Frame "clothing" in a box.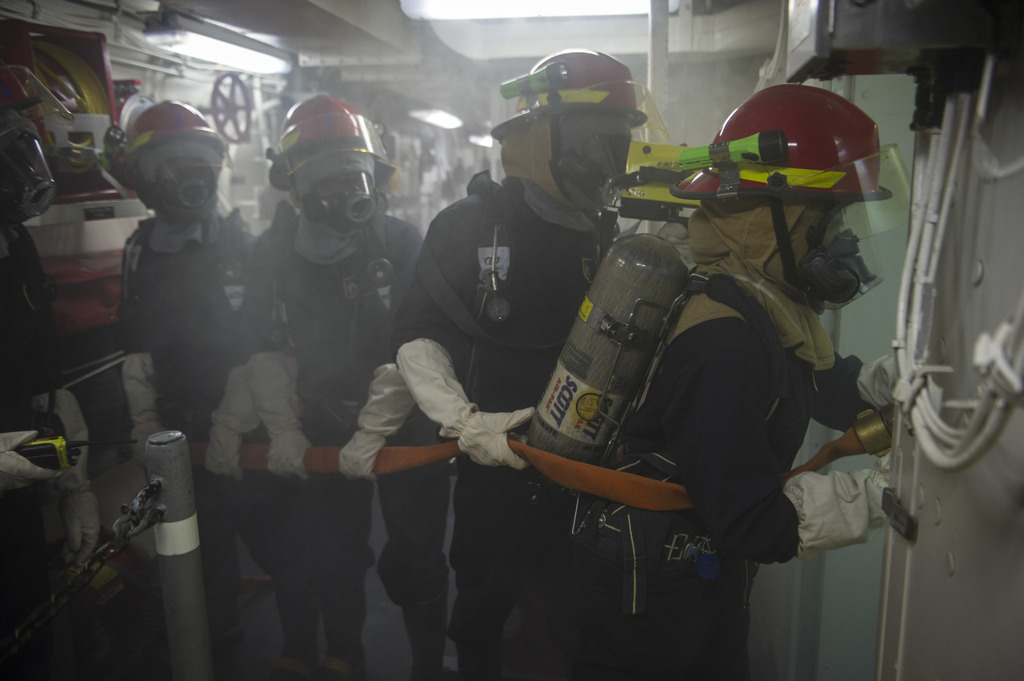
{"x1": 242, "y1": 205, "x2": 449, "y2": 613}.
